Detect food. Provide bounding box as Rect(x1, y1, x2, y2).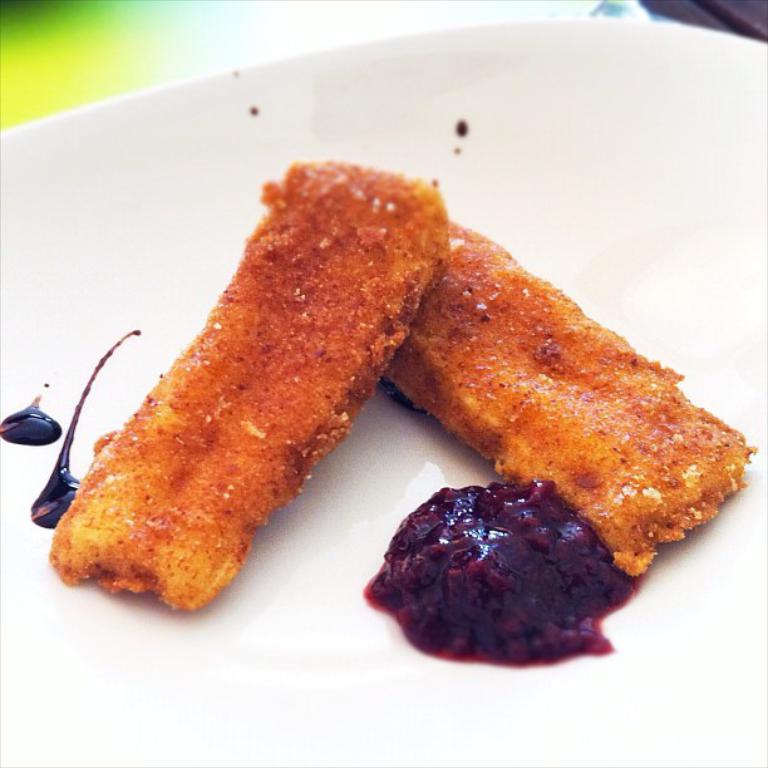
Rect(0, 395, 63, 444).
